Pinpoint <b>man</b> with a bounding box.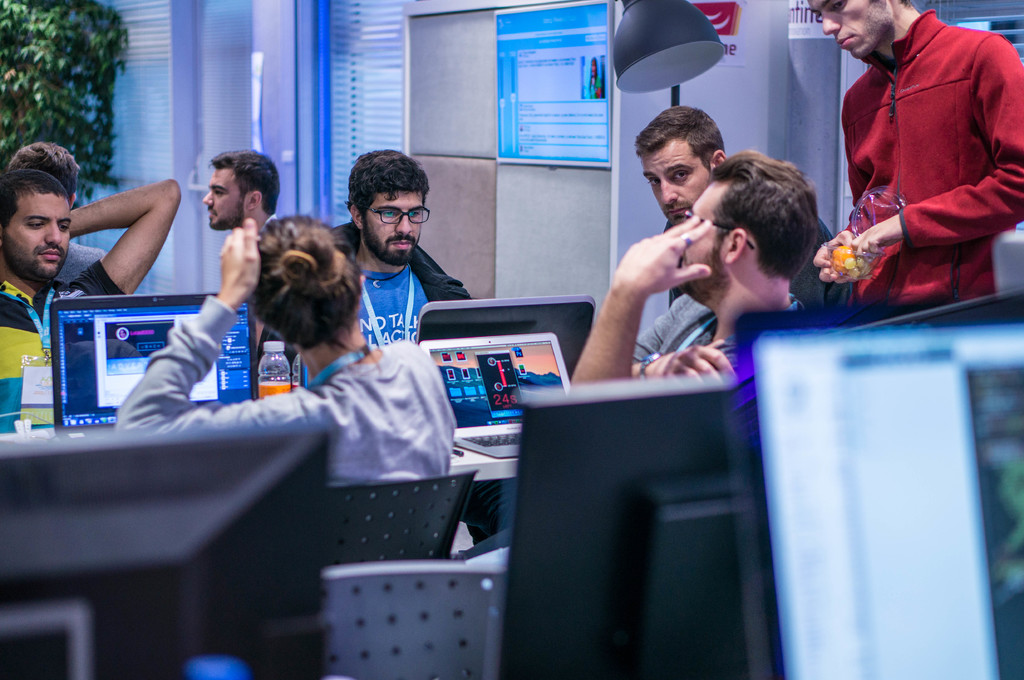
pyautogui.locateOnScreen(806, 0, 1023, 328).
